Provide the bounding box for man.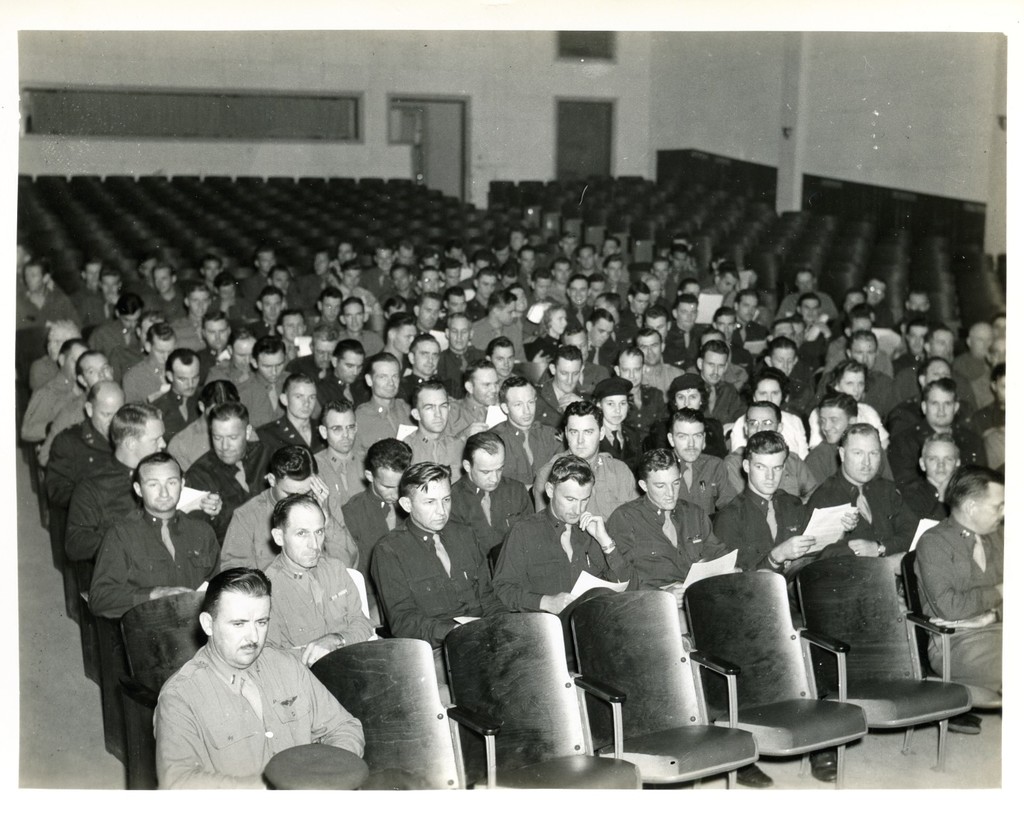
[x1=349, y1=300, x2=386, y2=352].
